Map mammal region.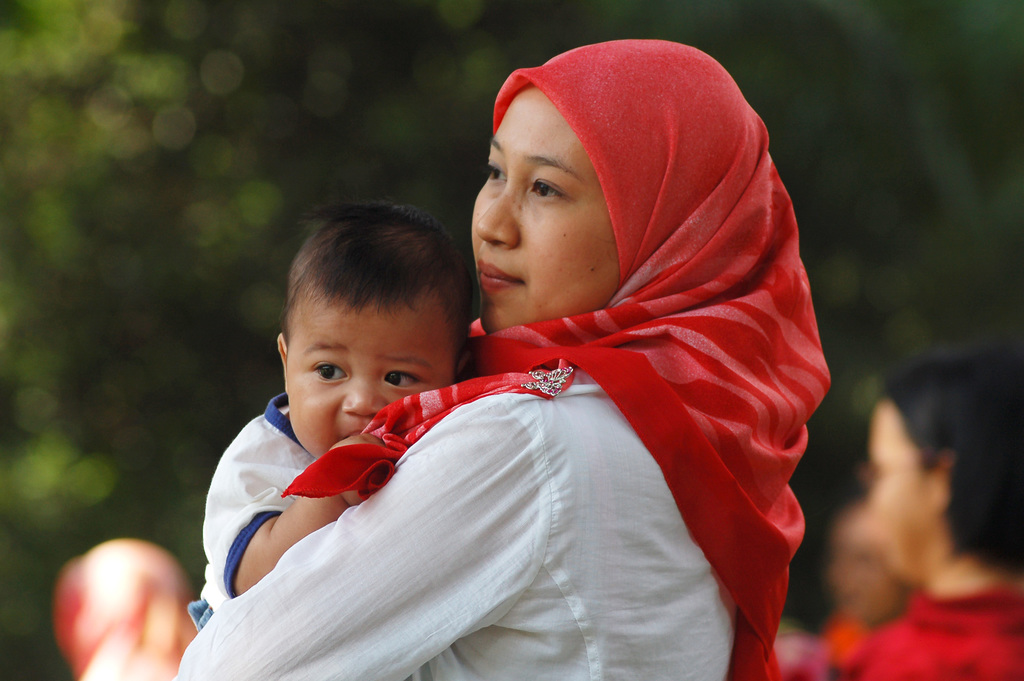
Mapped to (819, 348, 1023, 680).
